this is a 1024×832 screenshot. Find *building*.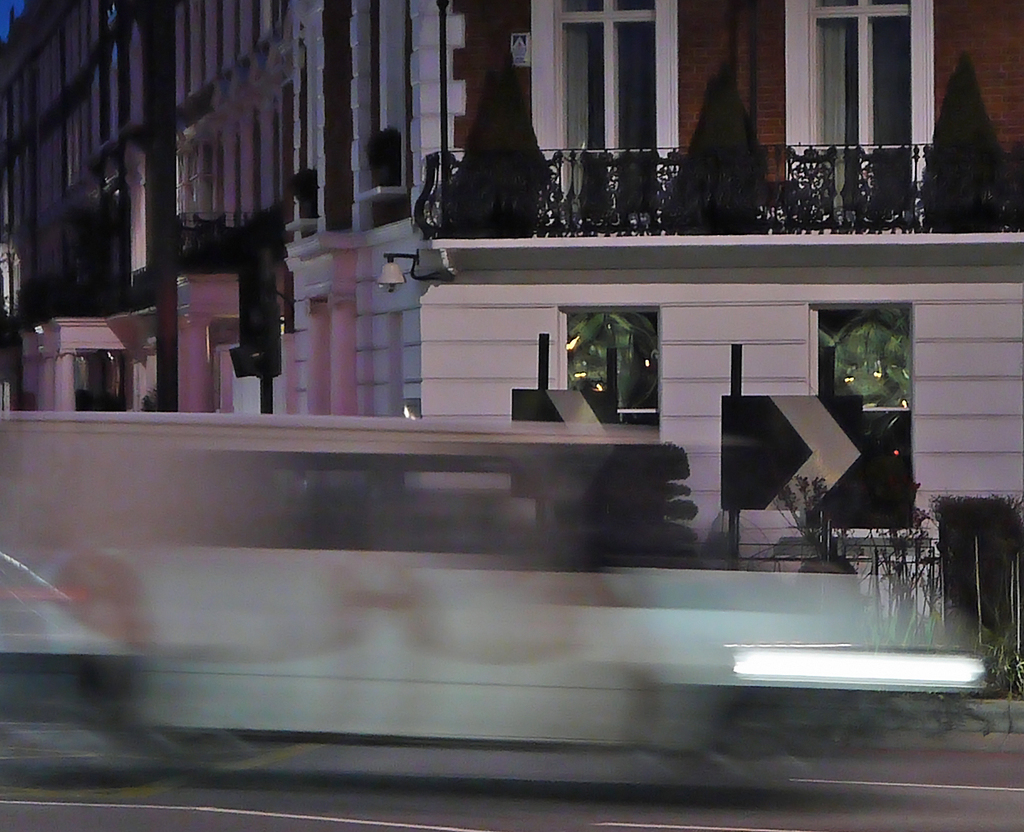
Bounding box: {"x1": 5, "y1": 0, "x2": 1022, "y2": 617}.
